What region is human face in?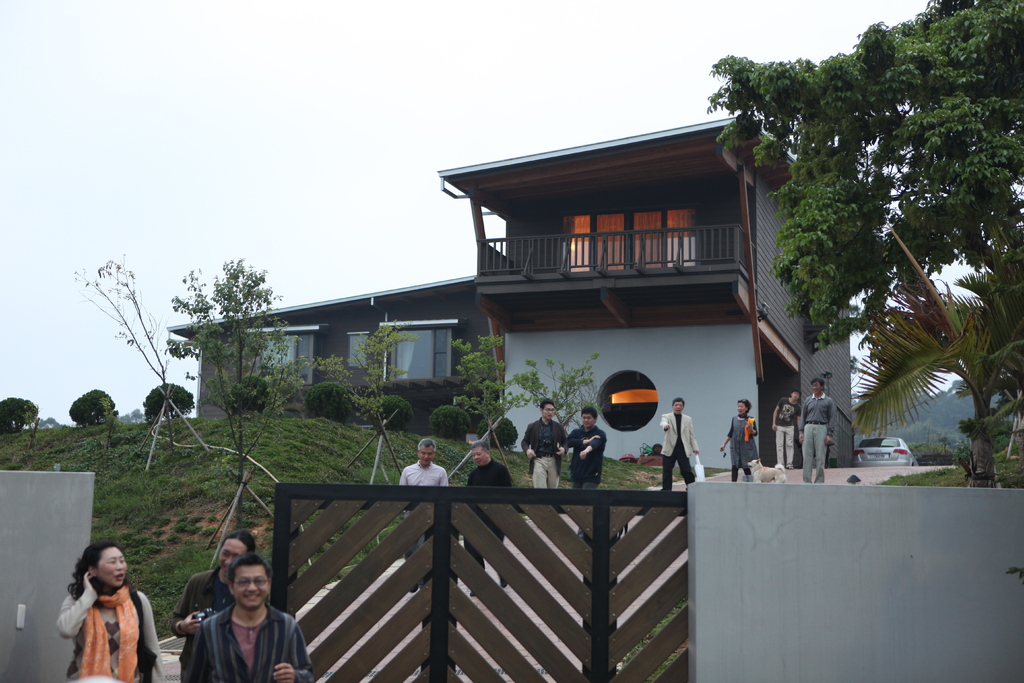
bbox=[812, 383, 820, 394].
